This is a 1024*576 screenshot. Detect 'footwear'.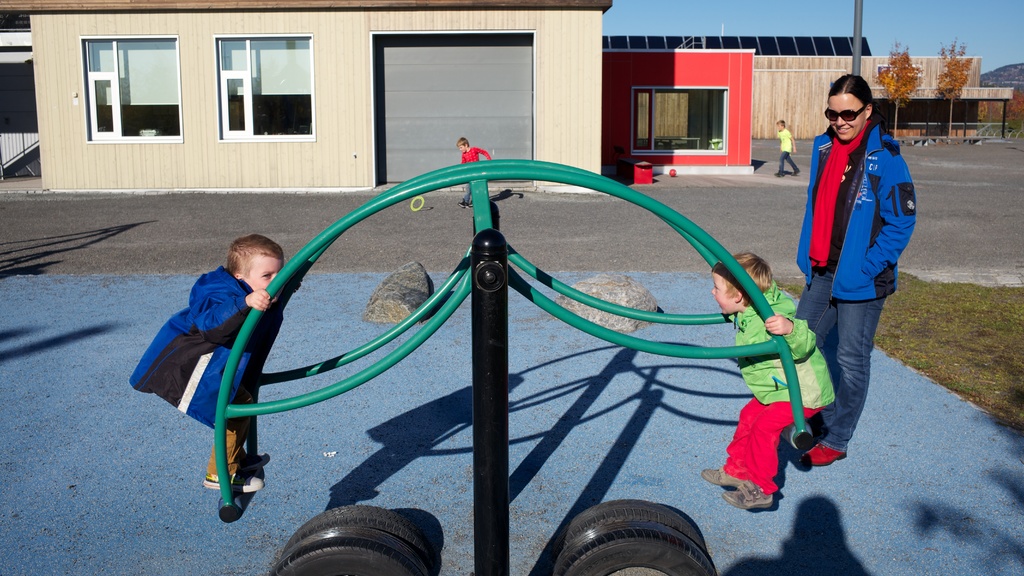
left=719, top=491, right=778, bottom=513.
